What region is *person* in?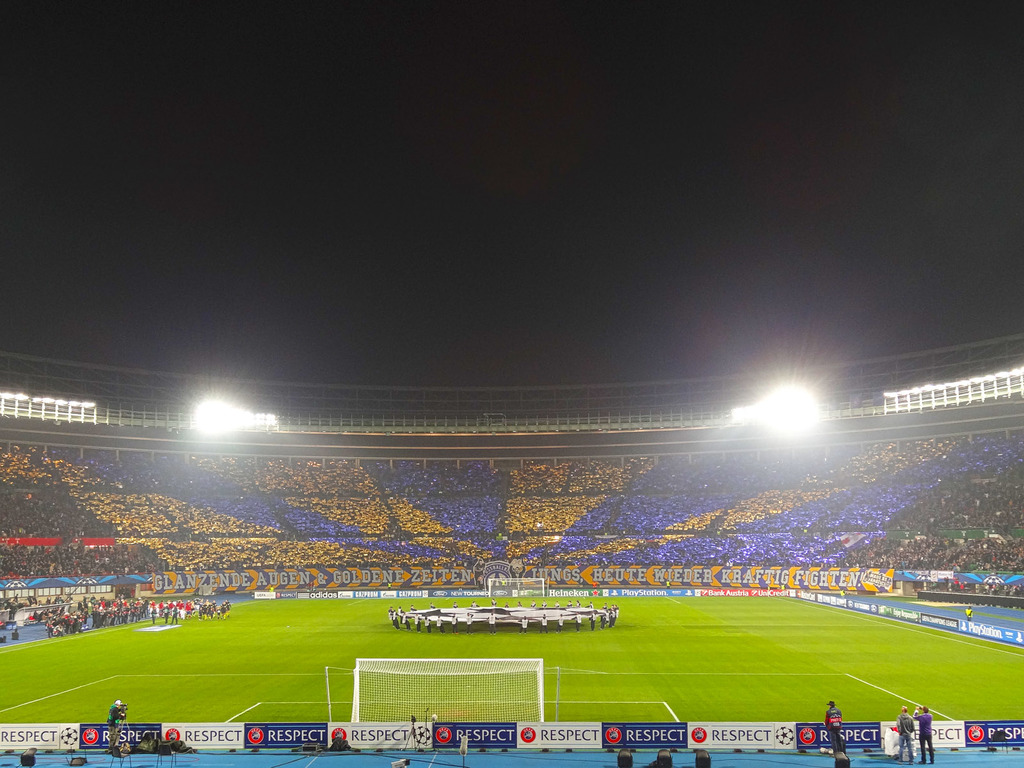
detection(899, 706, 915, 763).
